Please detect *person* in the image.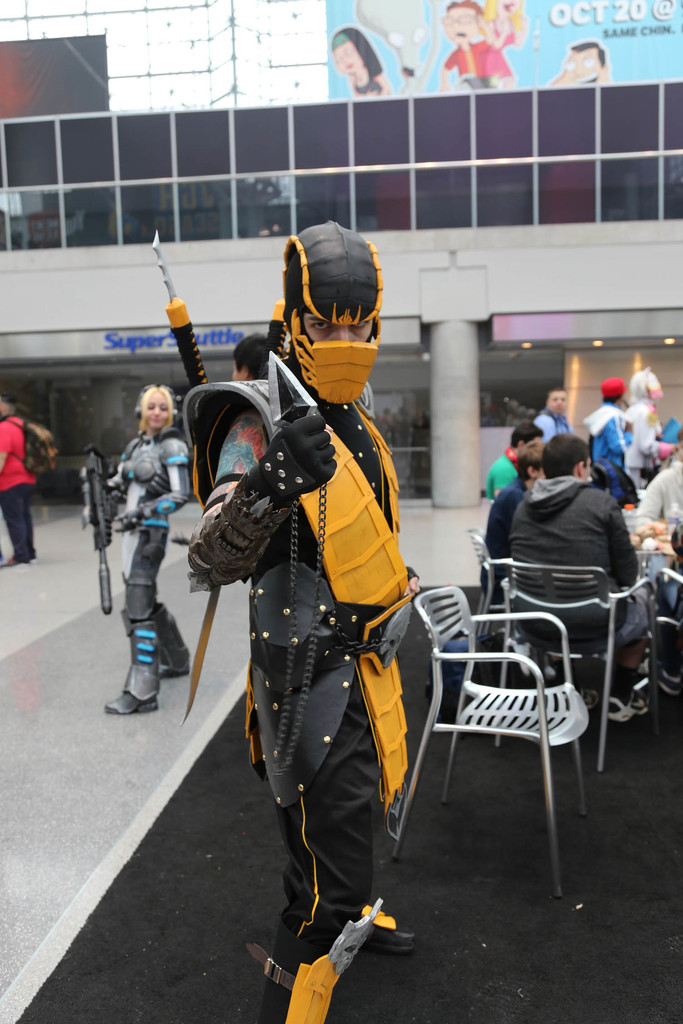
select_region(484, 414, 549, 498).
